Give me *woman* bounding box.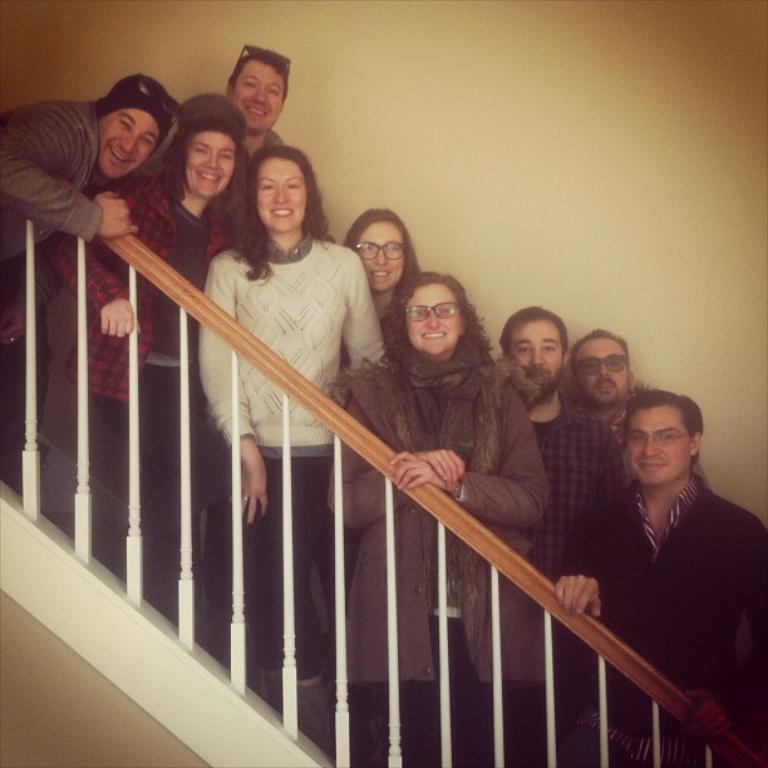
l=56, t=88, r=275, b=661.
